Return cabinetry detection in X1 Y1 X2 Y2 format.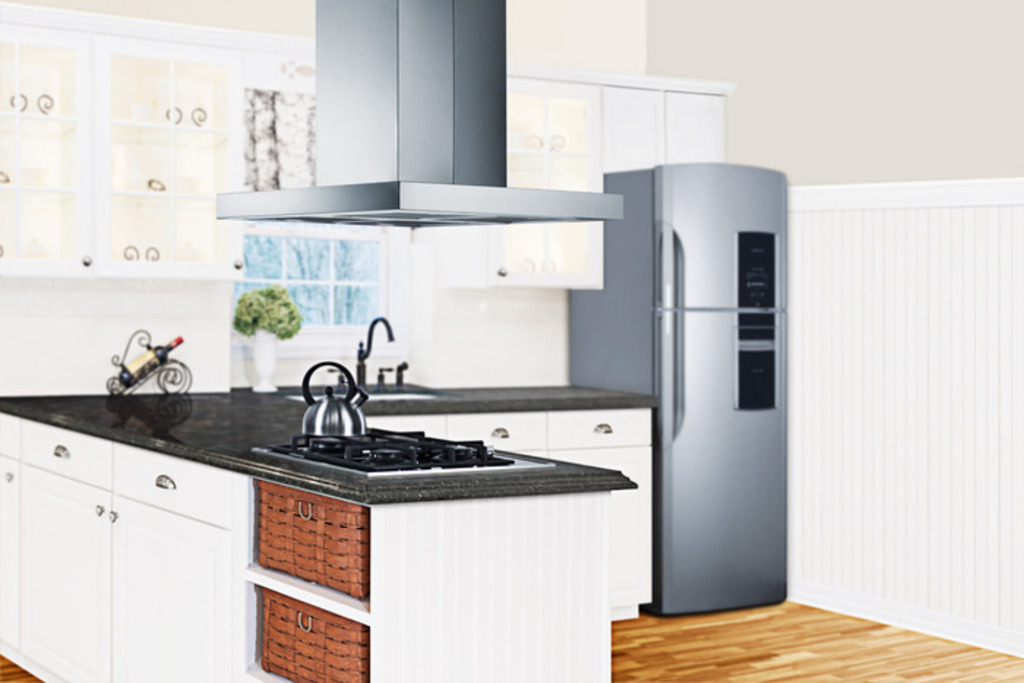
369 412 661 619.
